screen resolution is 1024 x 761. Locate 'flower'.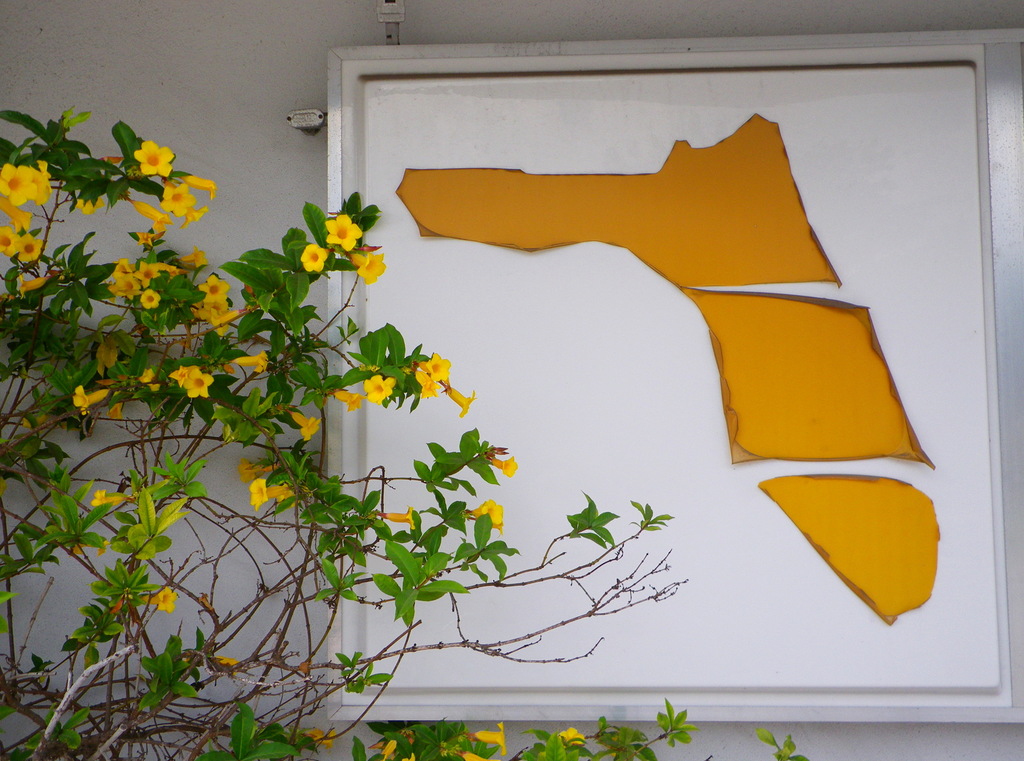
{"x1": 363, "y1": 375, "x2": 394, "y2": 405}.
